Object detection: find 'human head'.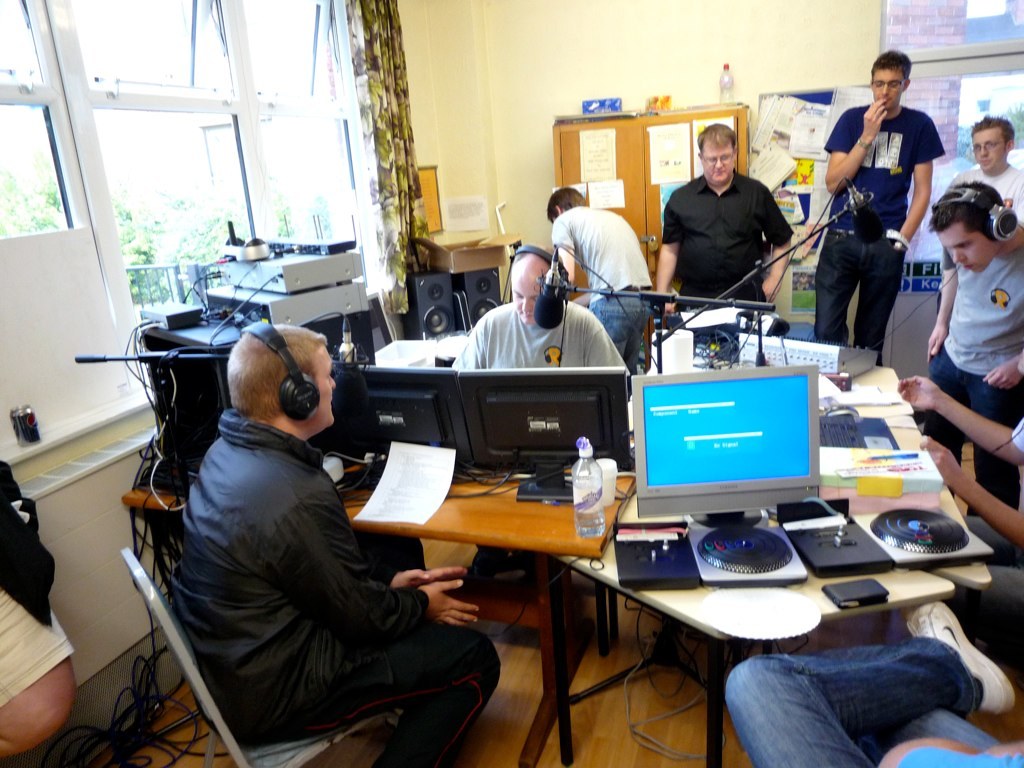
rect(544, 187, 587, 220).
